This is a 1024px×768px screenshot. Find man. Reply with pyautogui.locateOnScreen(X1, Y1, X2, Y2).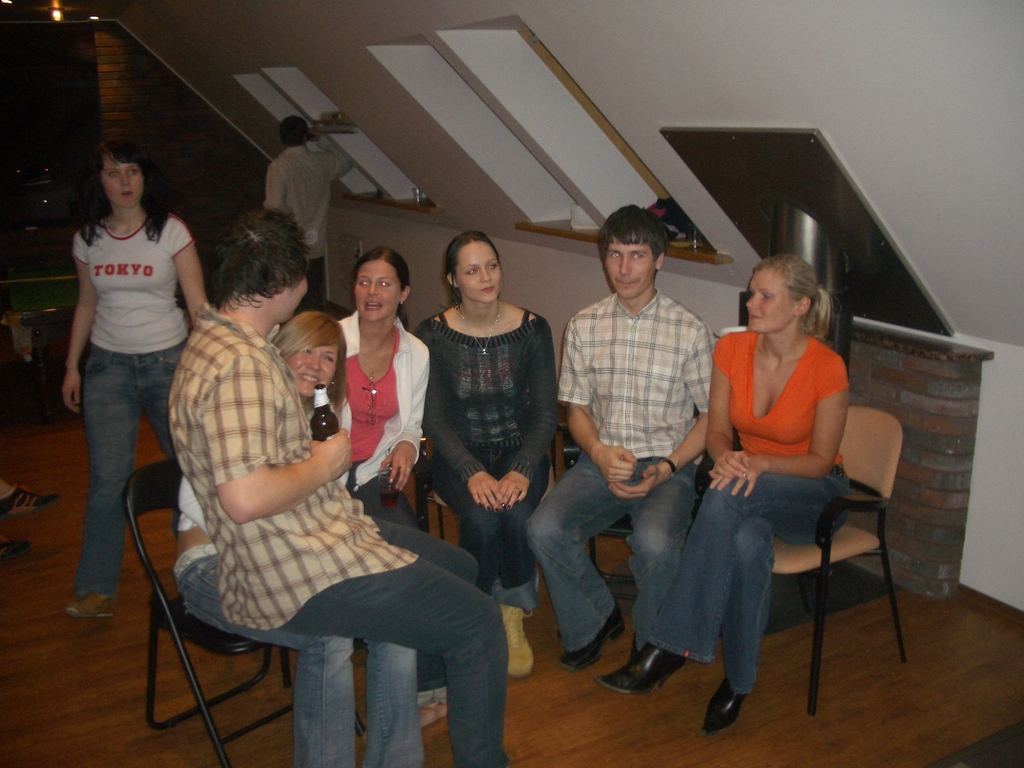
pyautogui.locateOnScreen(551, 225, 783, 704).
